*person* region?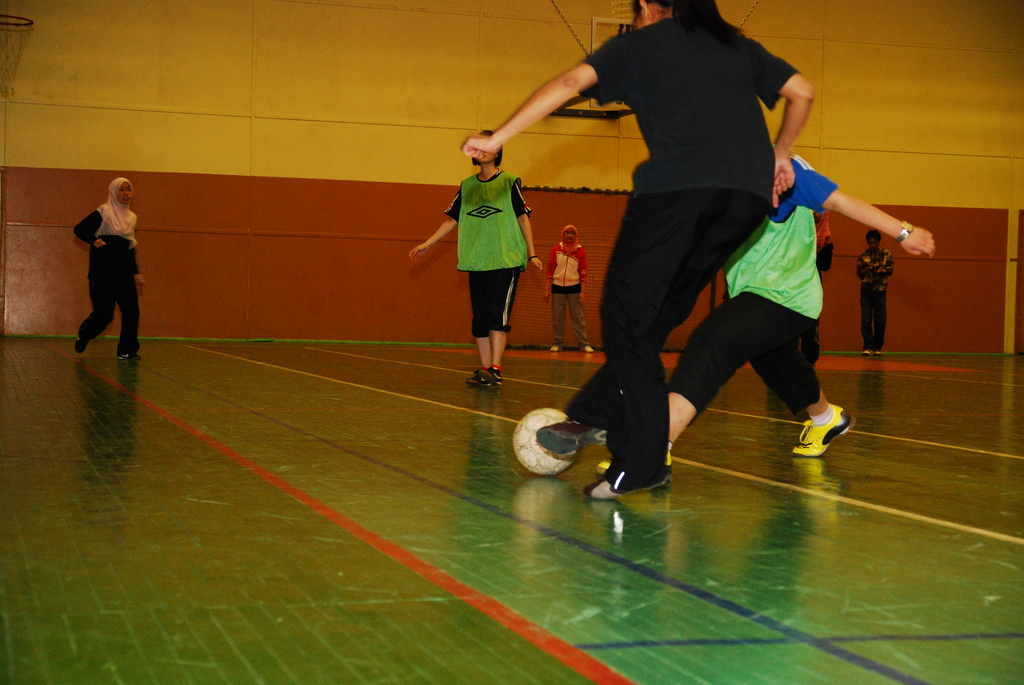
left=76, top=176, right=152, bottom=363
